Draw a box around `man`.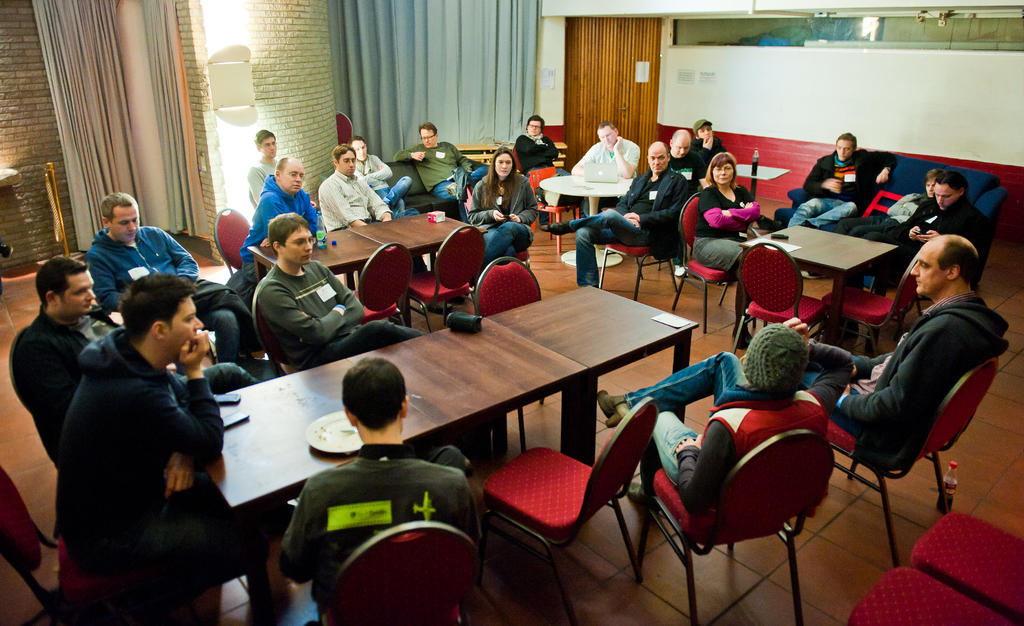
crop(669, 127, 711, 194).
